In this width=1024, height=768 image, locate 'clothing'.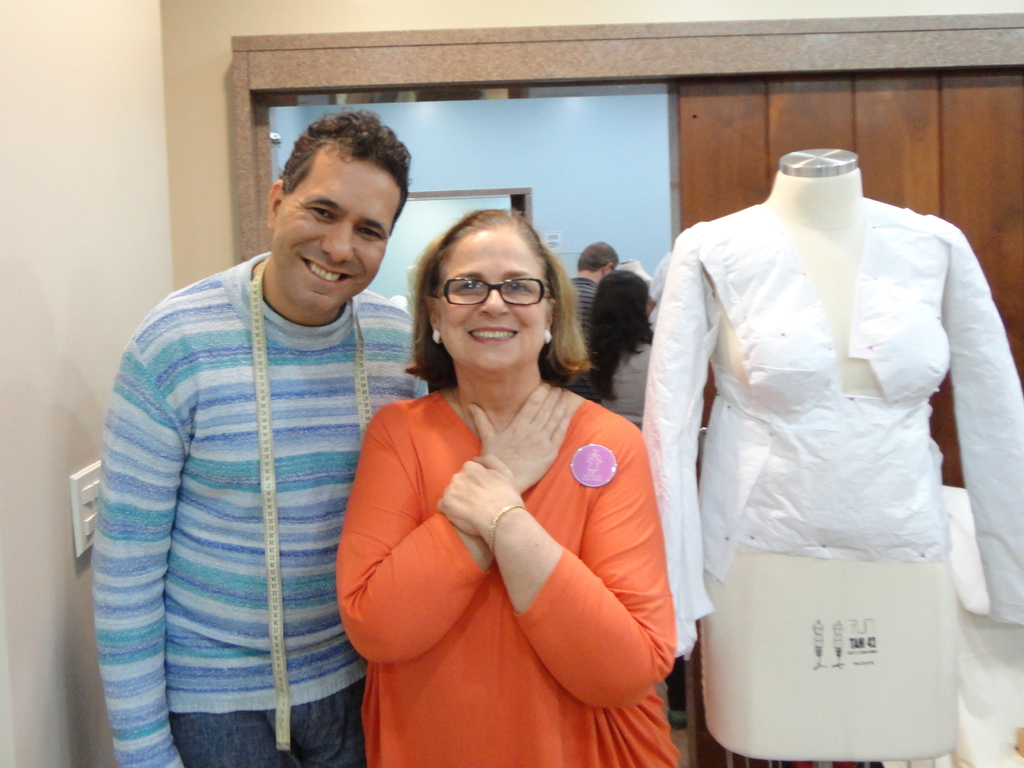
Bounding box: 335:389:677:767.
